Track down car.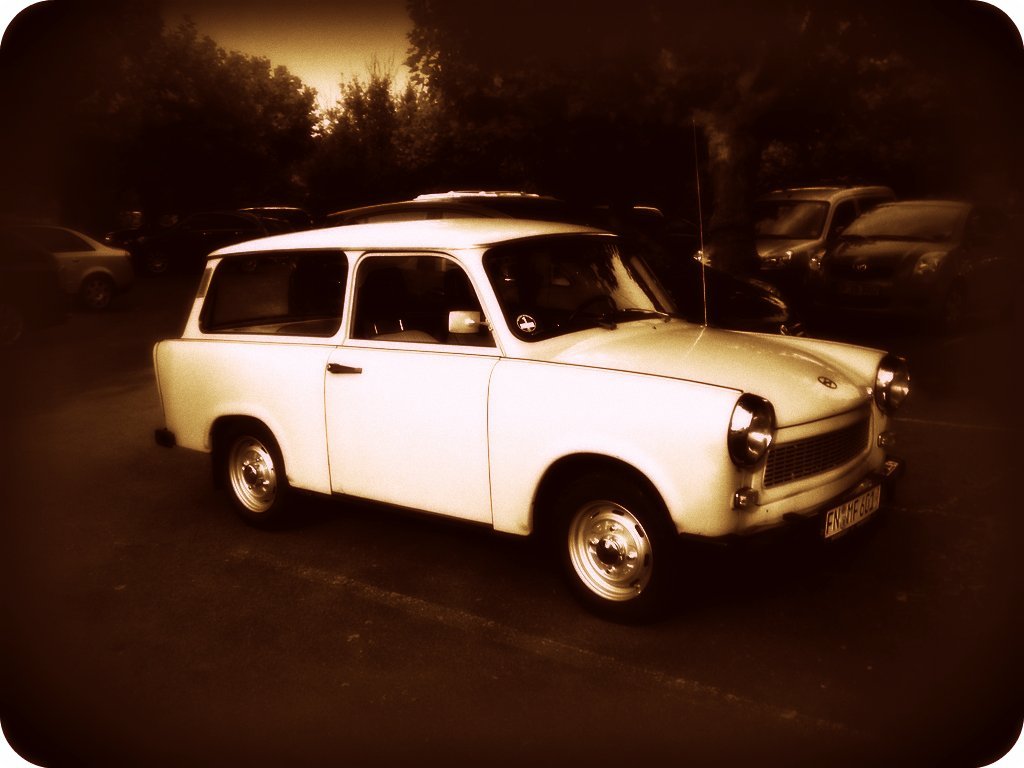
Tracked to (left=686, top=167, right=894, bottom=314).
